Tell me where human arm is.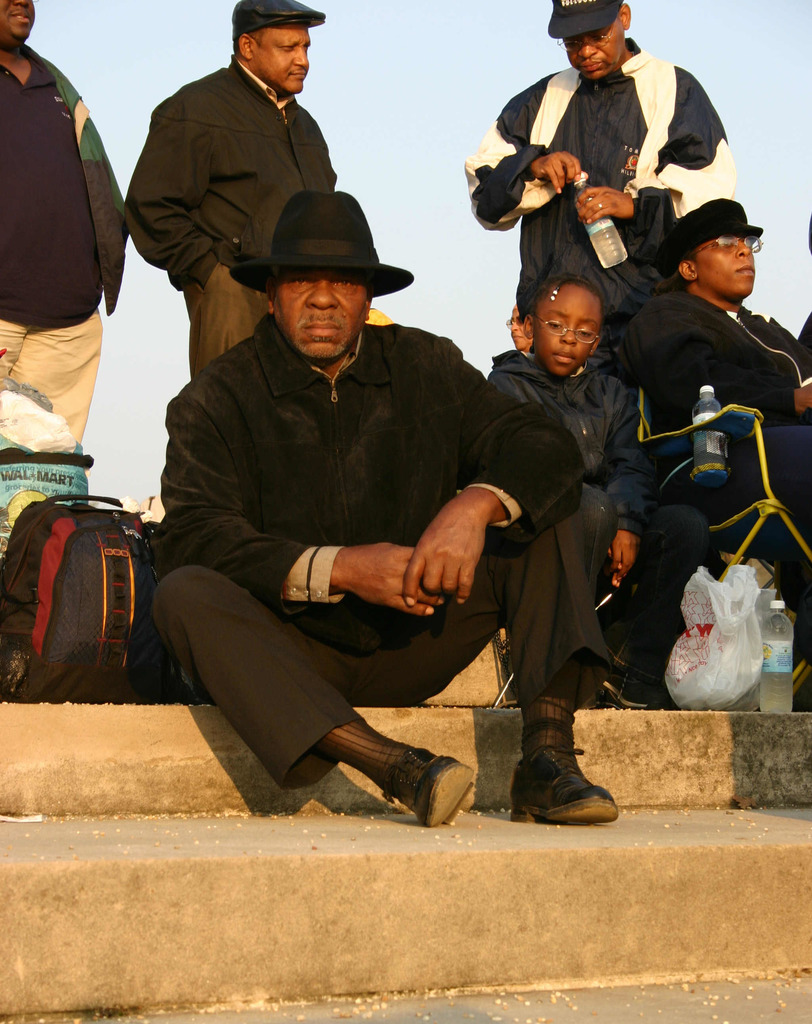
human arm is at box=[126, 92, 225, 296].
